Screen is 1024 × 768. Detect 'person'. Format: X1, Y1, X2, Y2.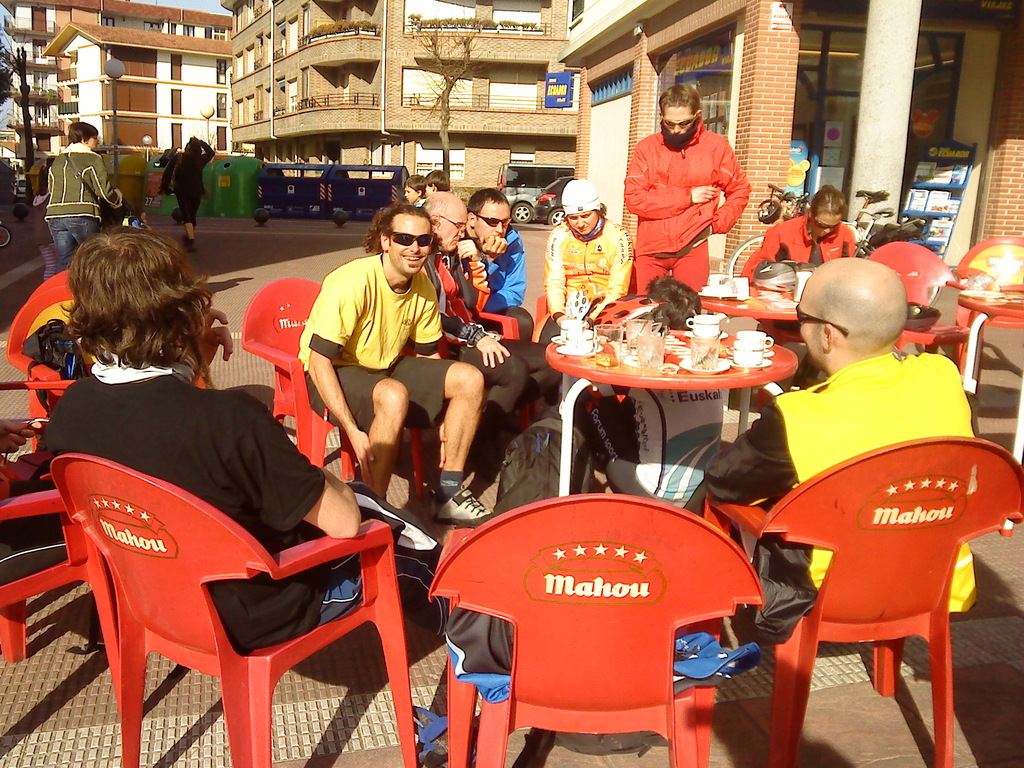
627, 82, 752, 294.
